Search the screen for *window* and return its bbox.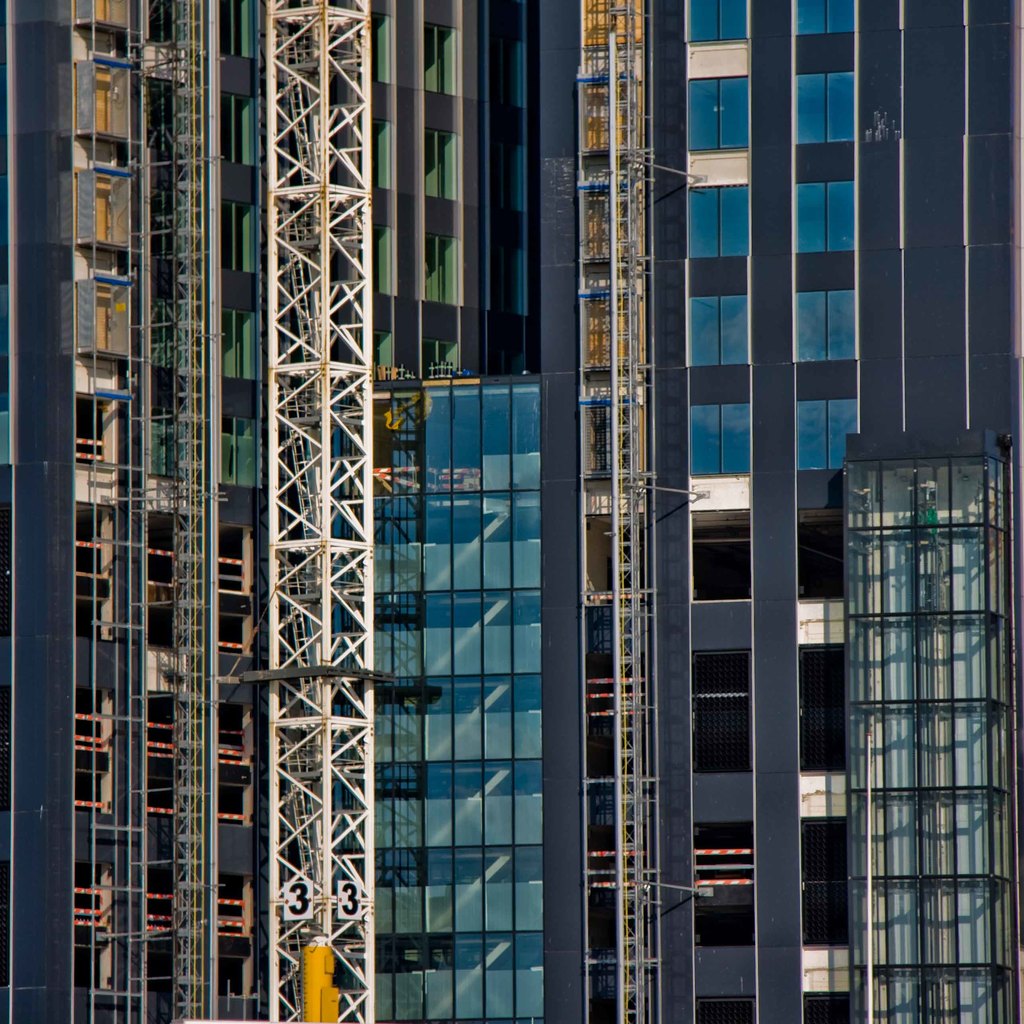
Found: rect(795, 503, 851, 601).
